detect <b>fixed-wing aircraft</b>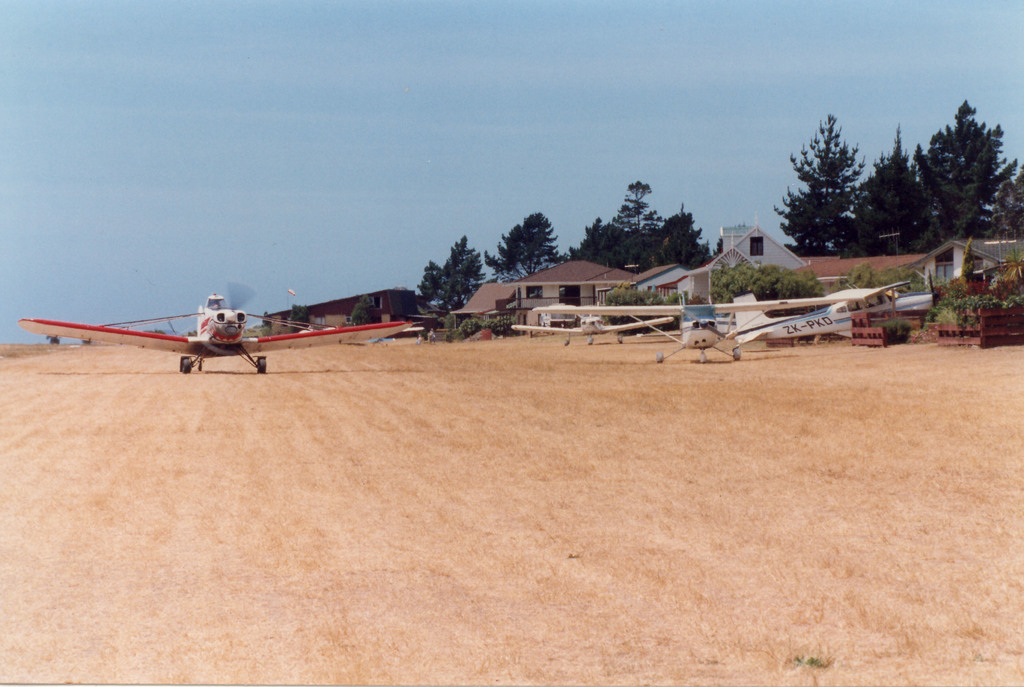
505,307,682,347
